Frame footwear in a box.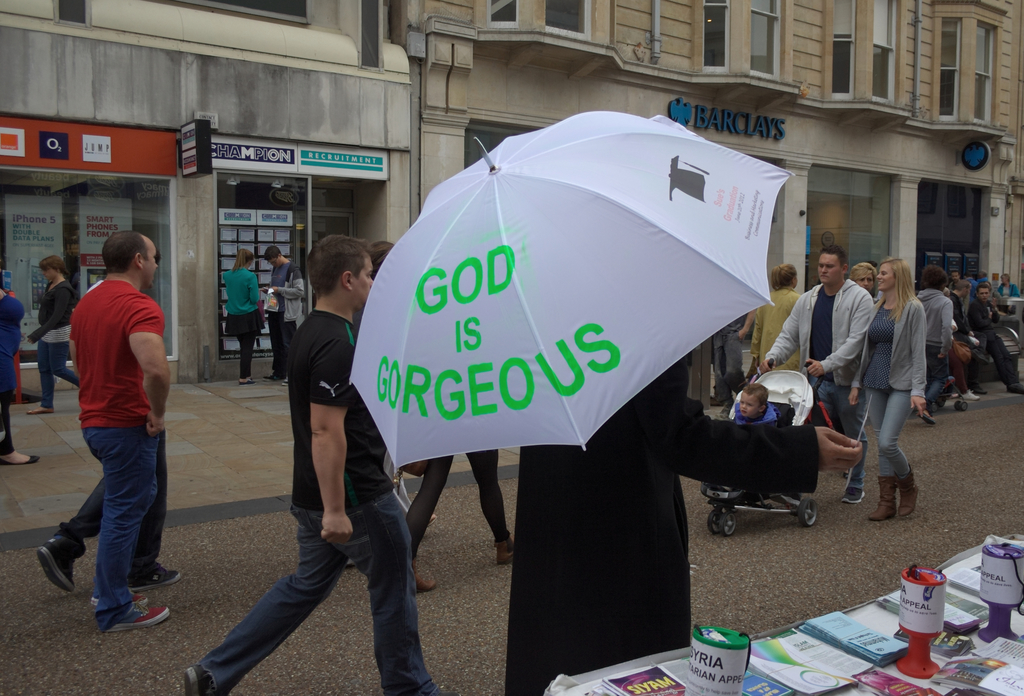
locate(720, 395, 736, 415).
